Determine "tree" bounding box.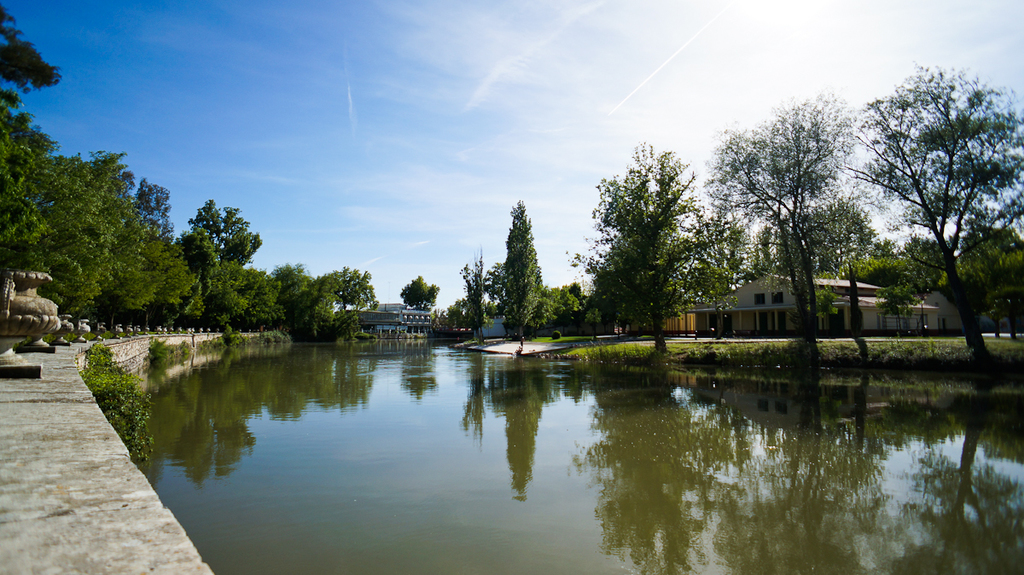
Determined: BBox(500, 198, 538, 364).
